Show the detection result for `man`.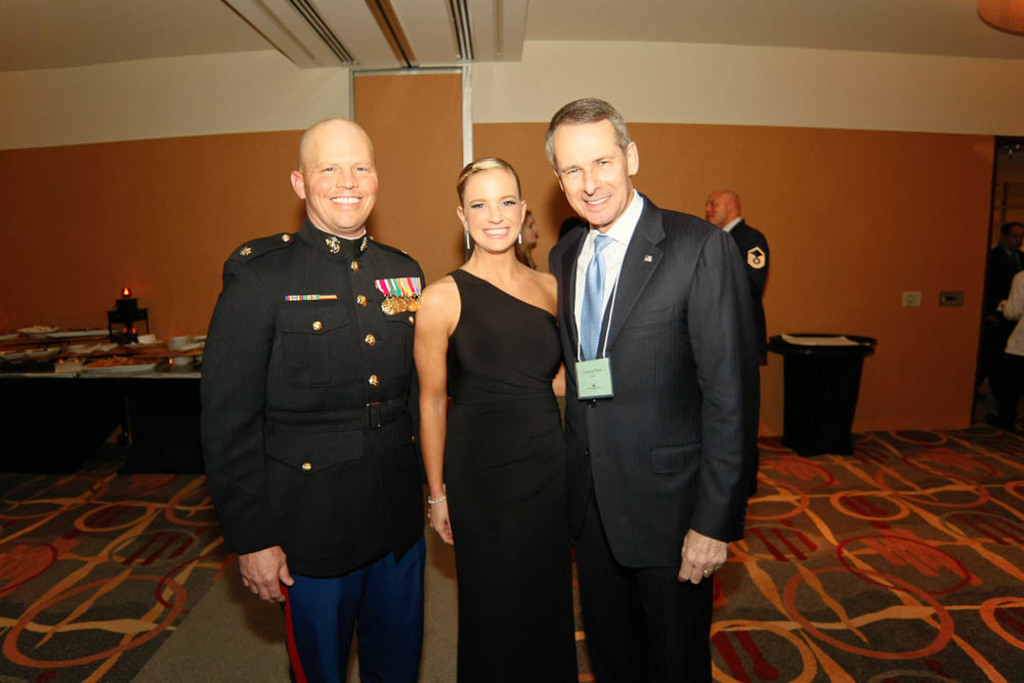
BBox(705, 187, 772, 468).
